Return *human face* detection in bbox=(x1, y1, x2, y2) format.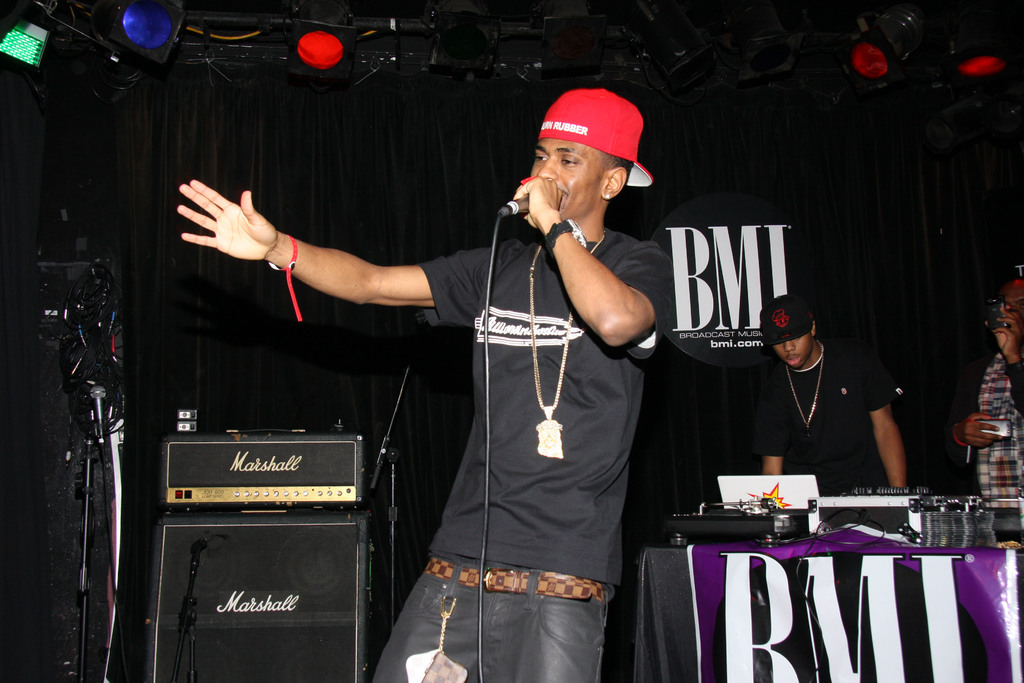
bbox=(777, 333, 808, 368).
